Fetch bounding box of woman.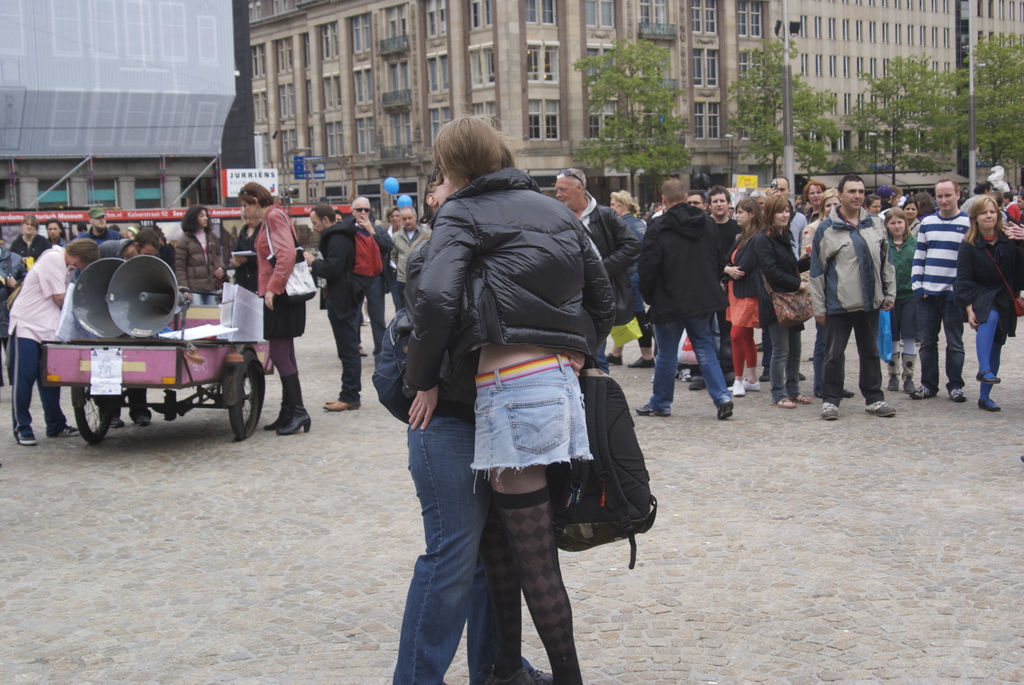
Bbox: box(799, 190, 853, 399).
